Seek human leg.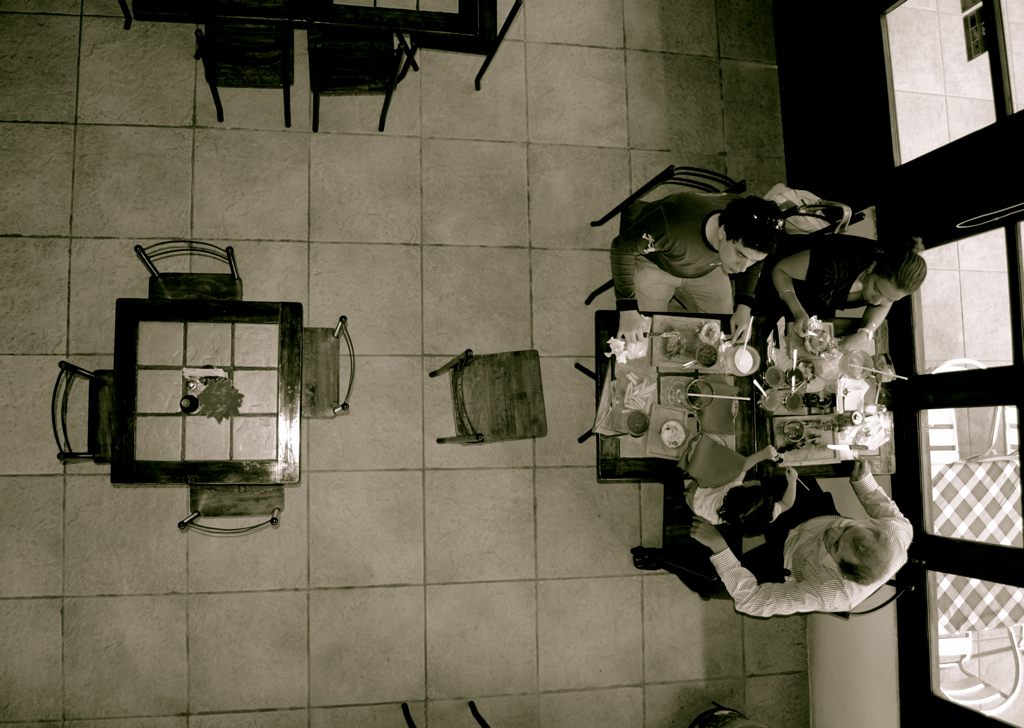
<bbox>628, 253, 676, 315</bbox>.
